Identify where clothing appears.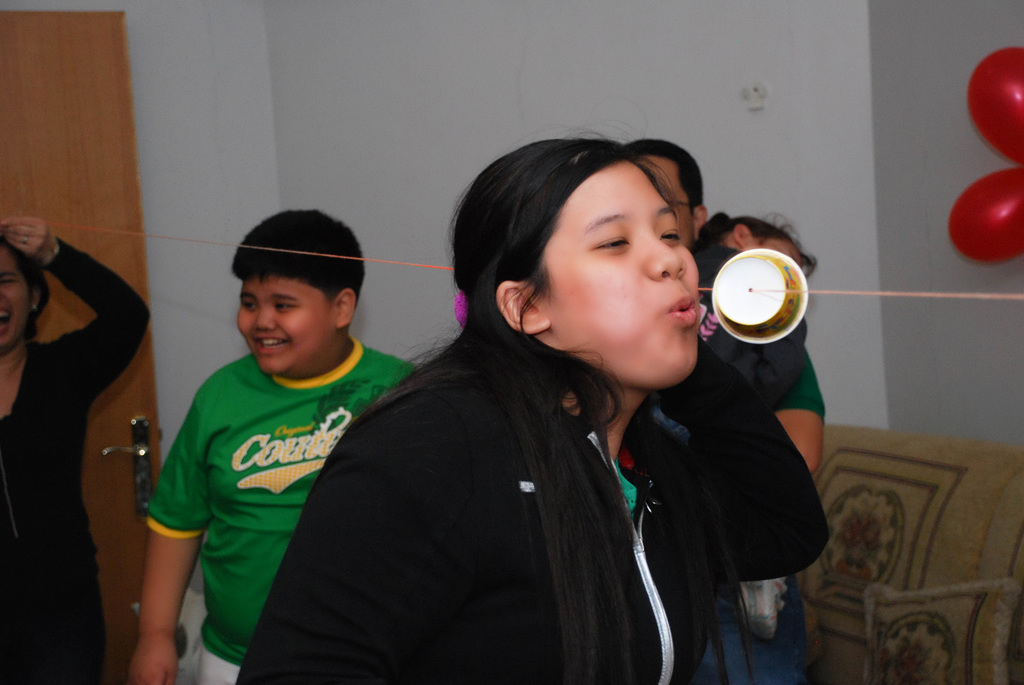
Appears at left=722, top=325, right=819, bottom=684.
